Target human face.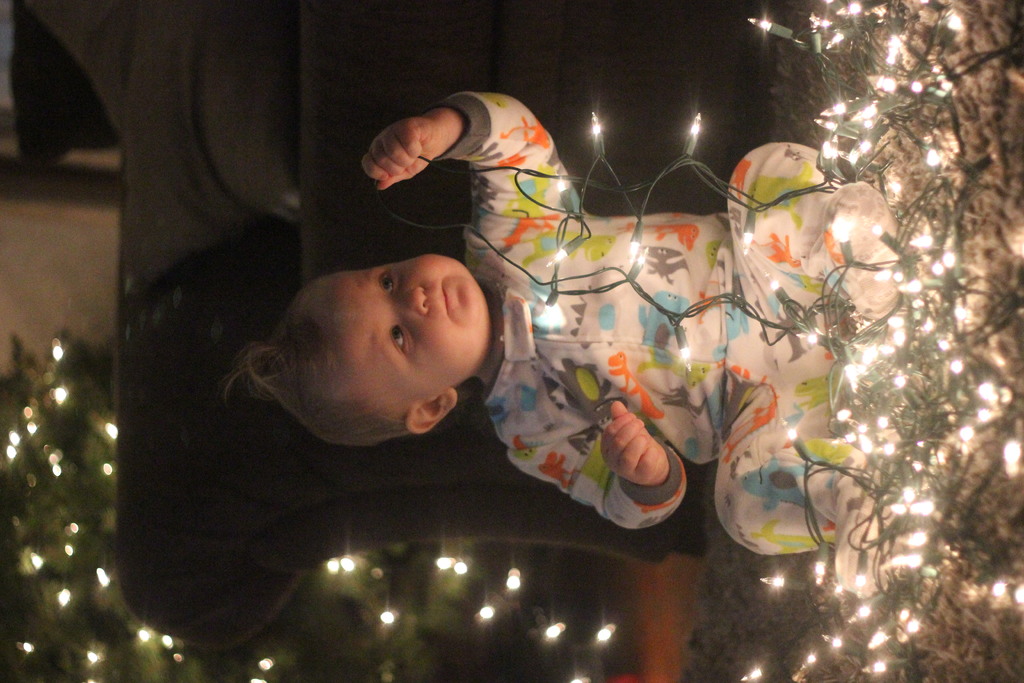
Target region: (330,259,476,402).
